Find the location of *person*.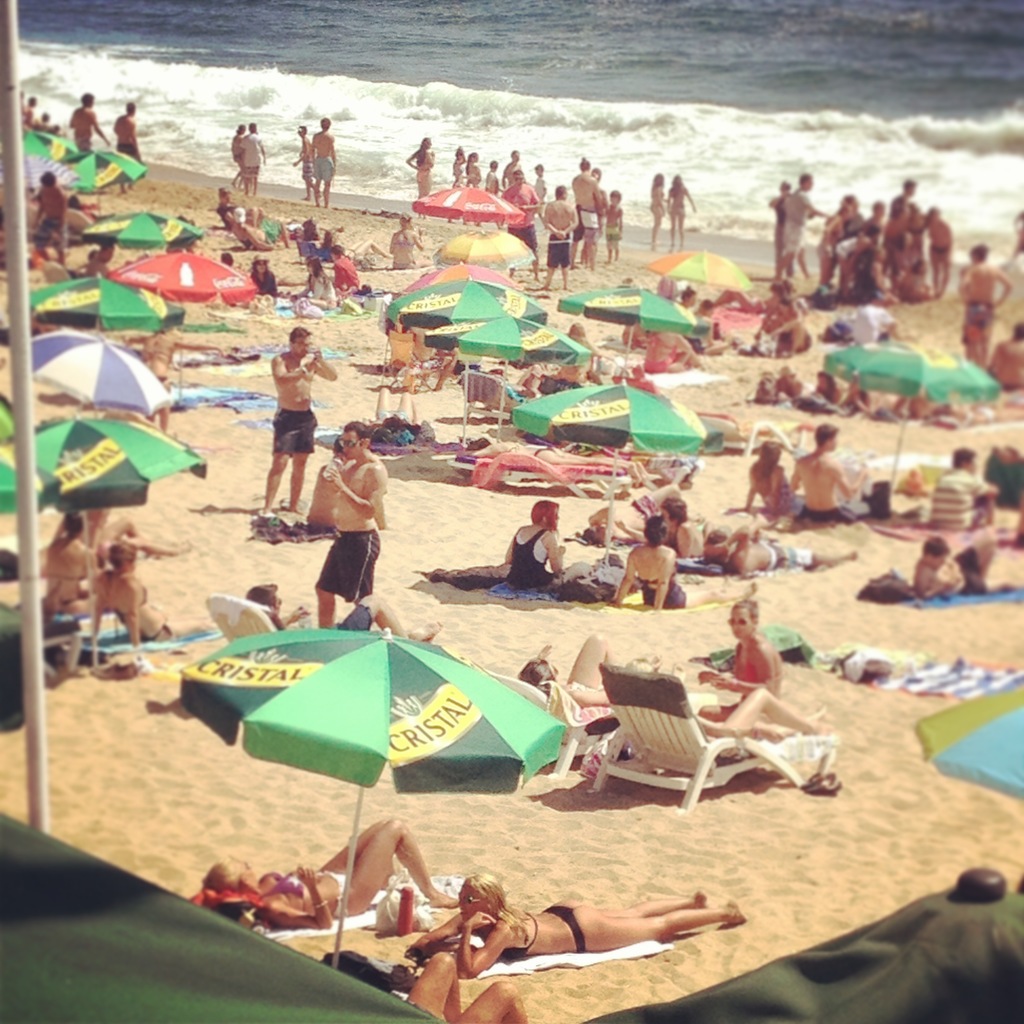
Location: (238,113,263,195).
